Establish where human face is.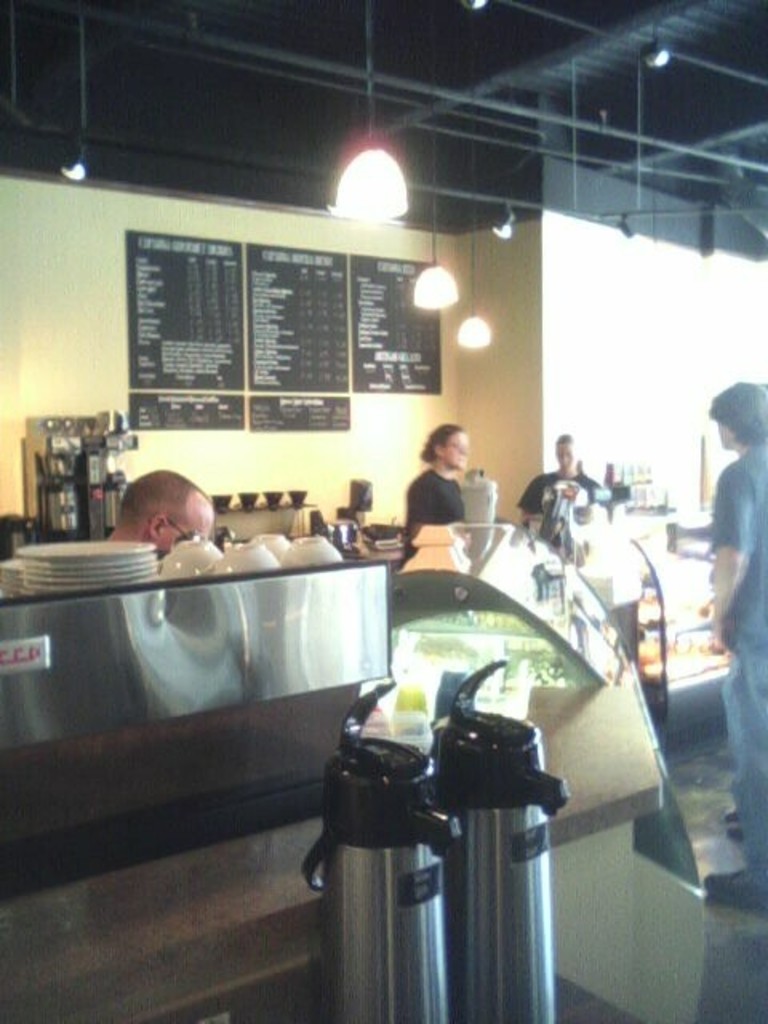
Established at (170,493,213,552).
